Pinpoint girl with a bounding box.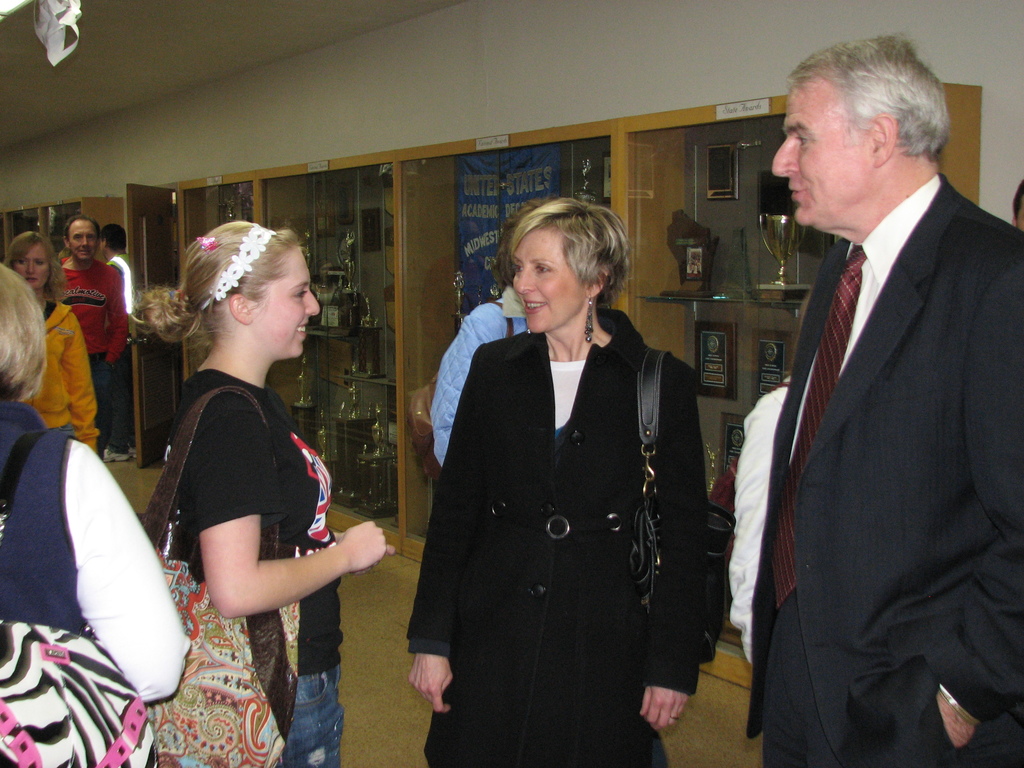
135/213/390/767.
